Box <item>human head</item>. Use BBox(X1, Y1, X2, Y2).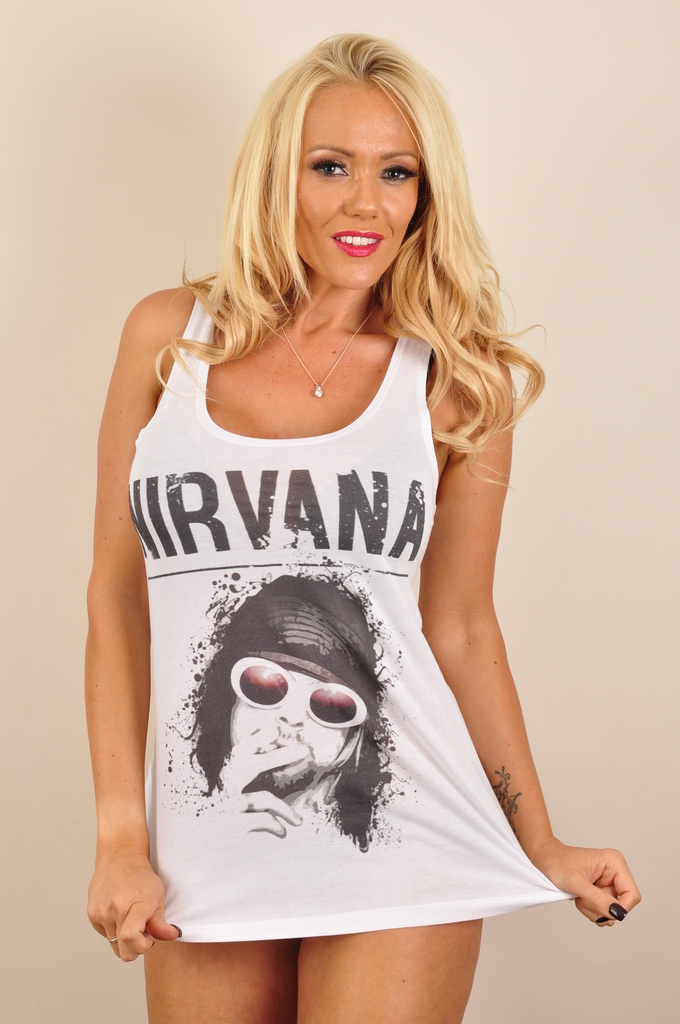
BBox(246, 18, 494, 285).
